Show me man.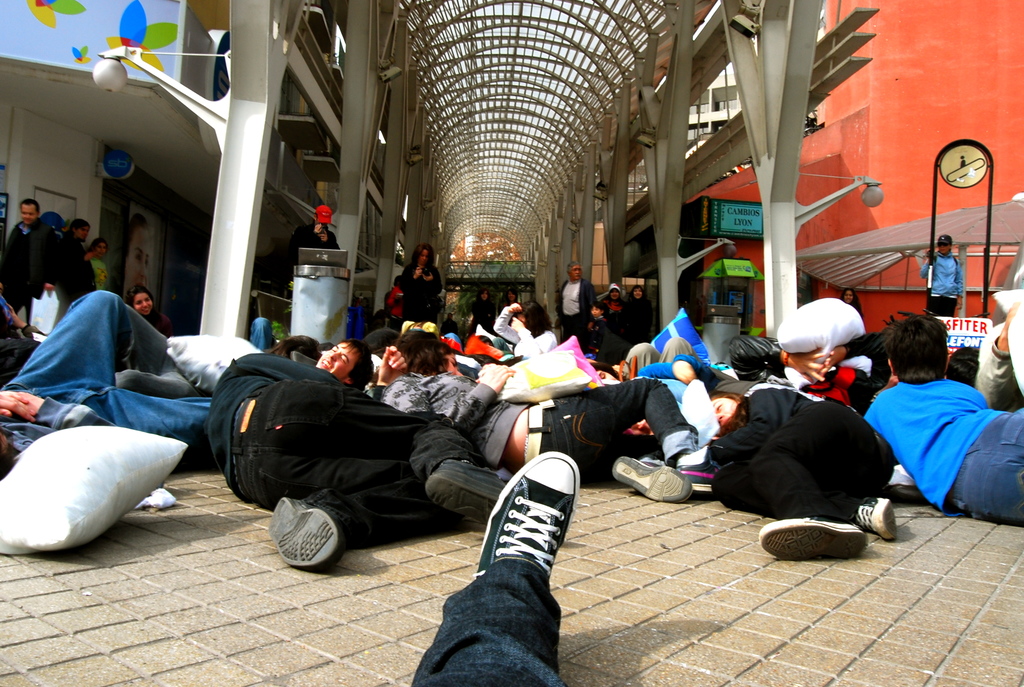
man is here: l=0, t=197, r=52, b=327.
